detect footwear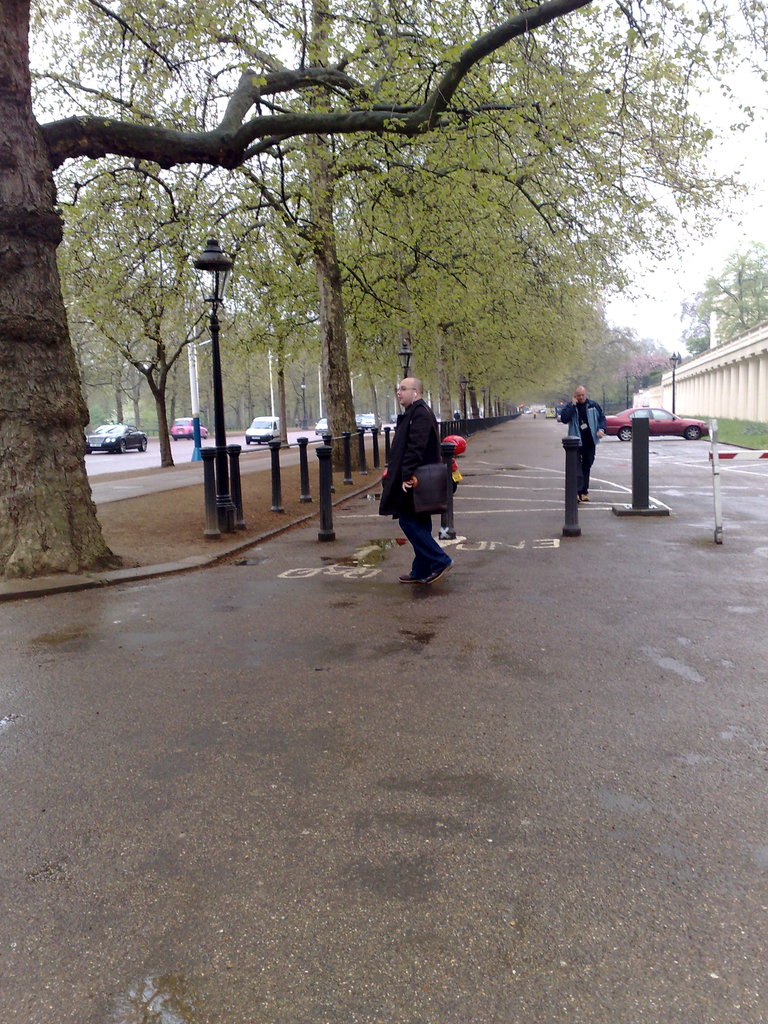
<box>579,495,592,504</box>
